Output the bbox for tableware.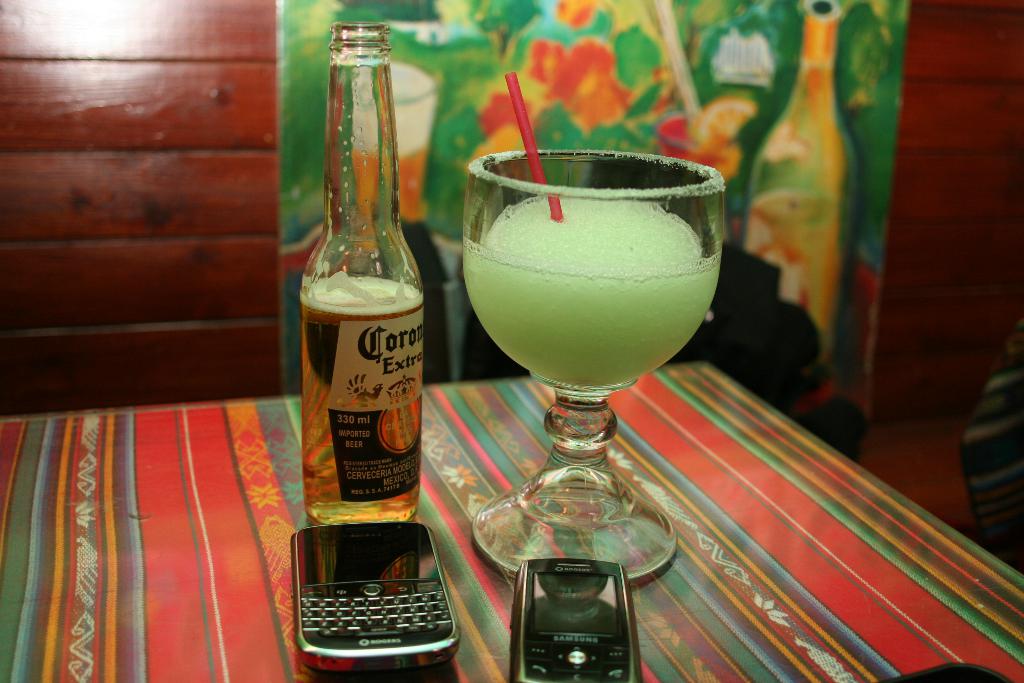
(460,142,728,584).
